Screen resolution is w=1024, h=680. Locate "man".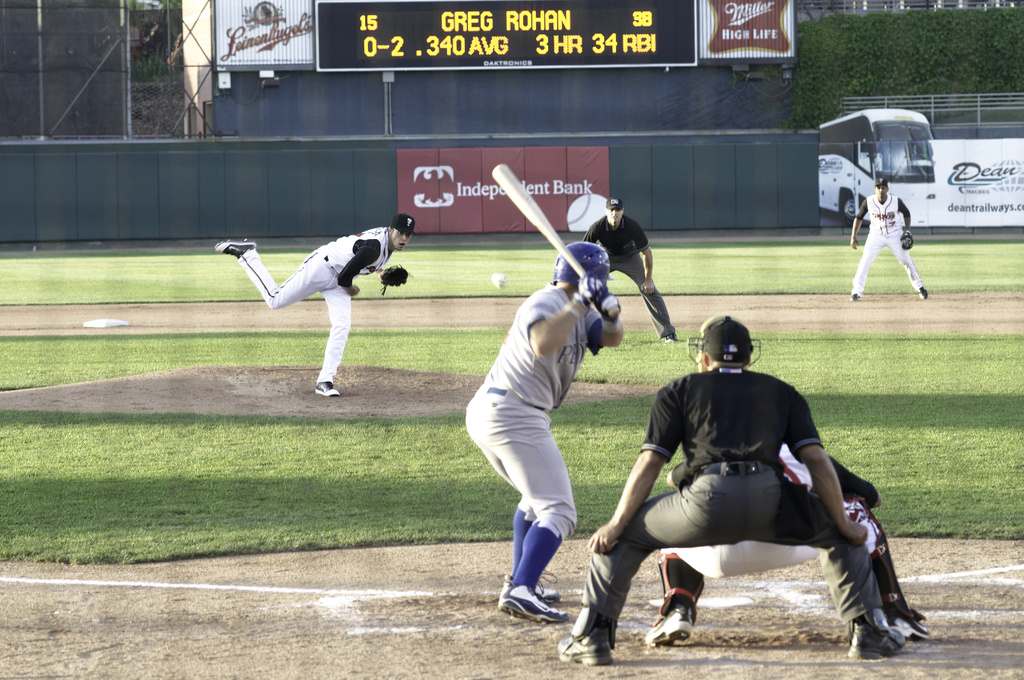
[left=581, top=193, right=678, bottom=351].
